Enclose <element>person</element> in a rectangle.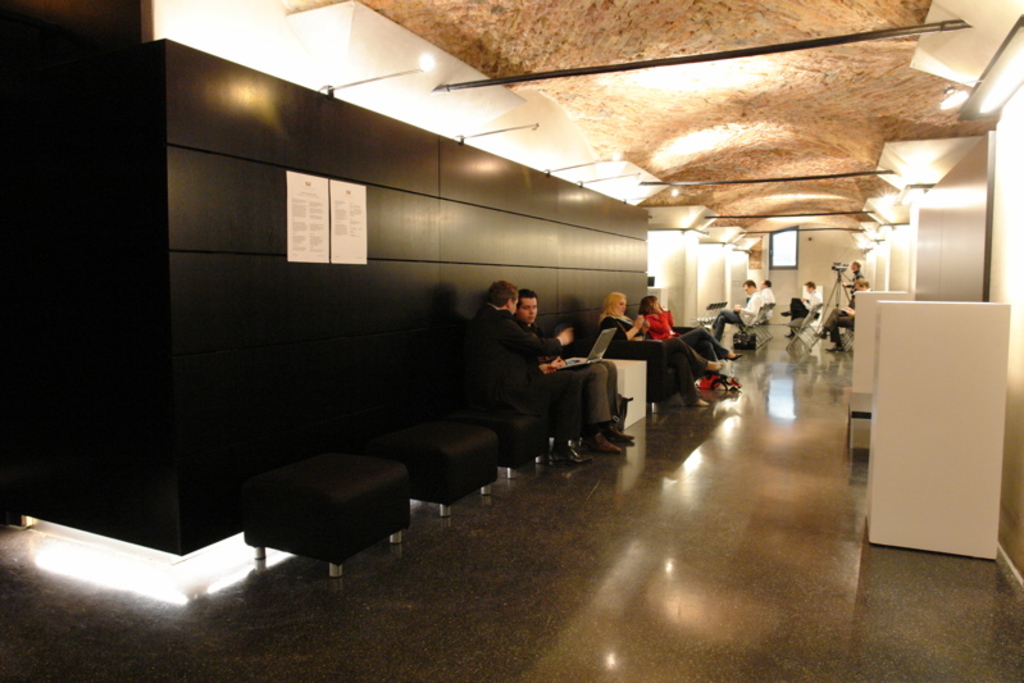
823, 283, 866, 354.
